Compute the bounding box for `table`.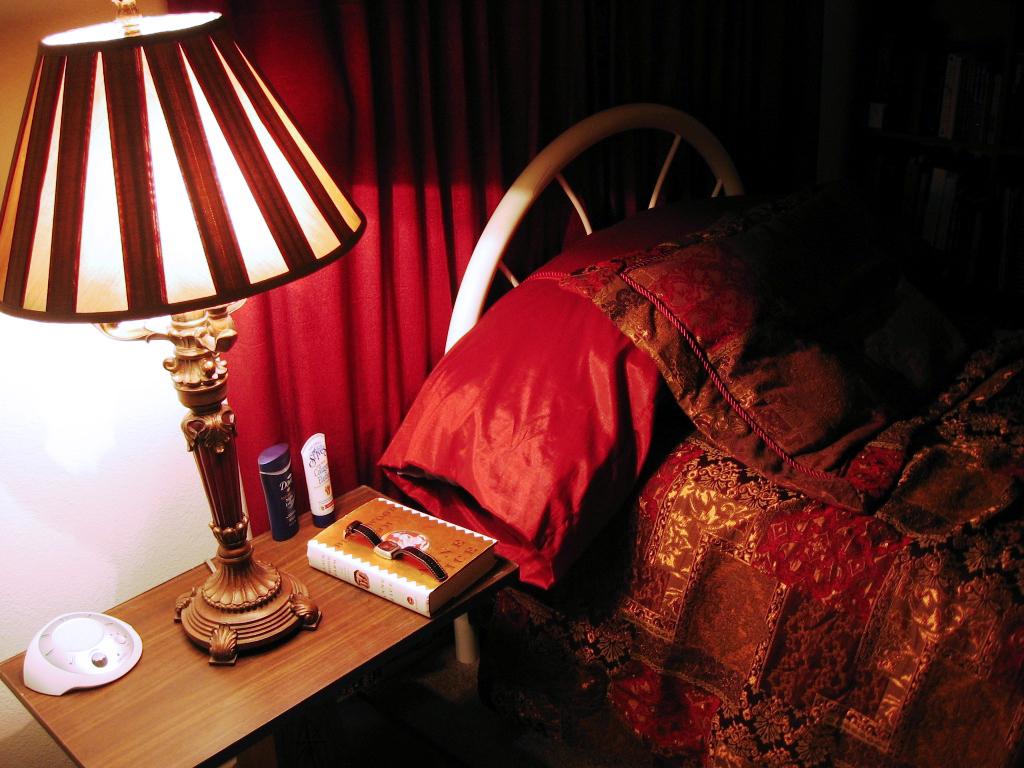
<bbox>0, 489, 523, 747</bbox>.
